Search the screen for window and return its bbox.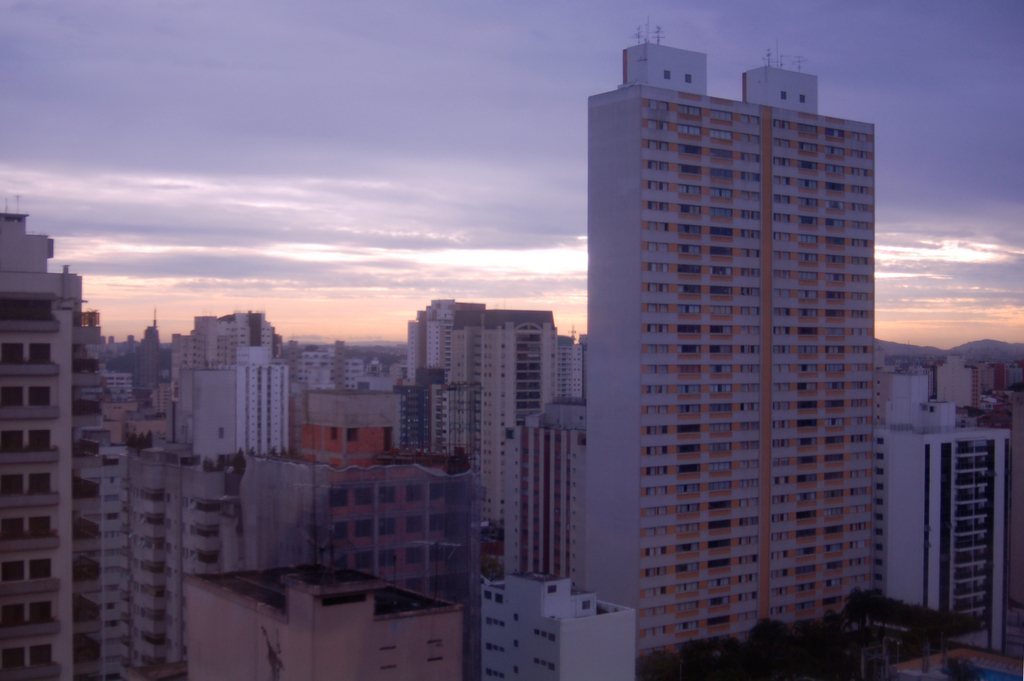
Found: {"left": 776, "top": 327, "right": 790, "bottom": 335}.
